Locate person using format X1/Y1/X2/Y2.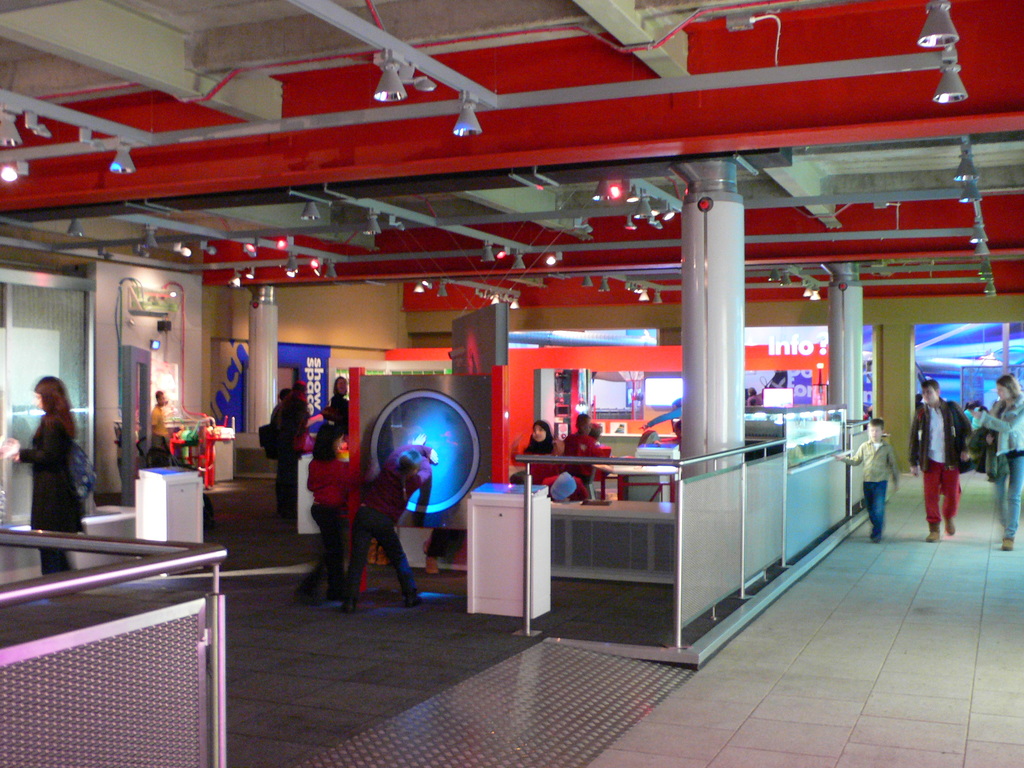
329/375/349/436.
